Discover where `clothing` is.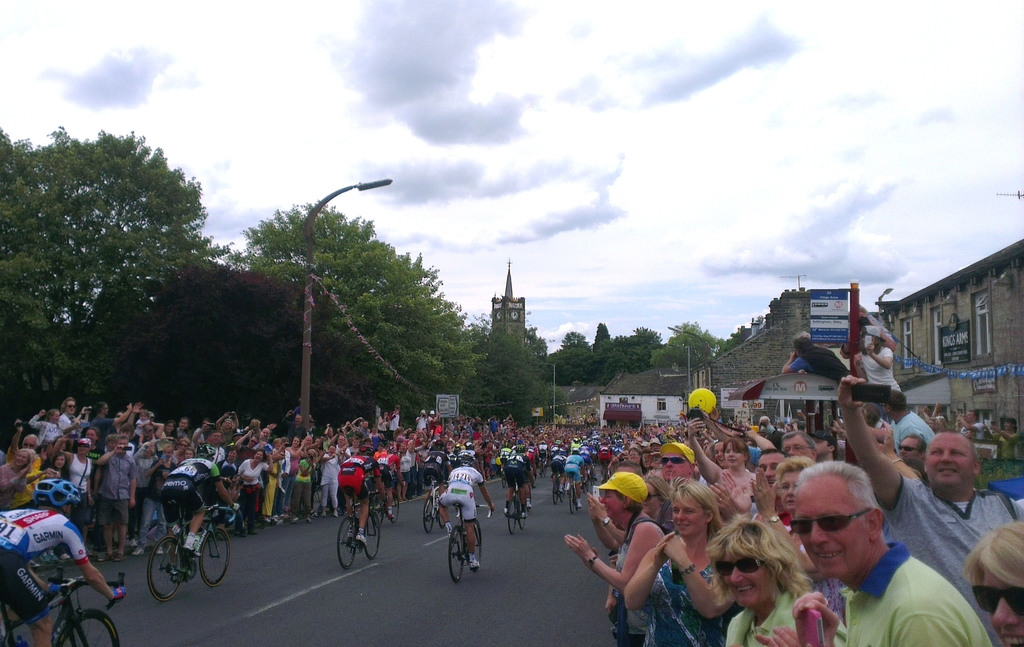
Discovered at Rect(22, 410, 56, 451).
